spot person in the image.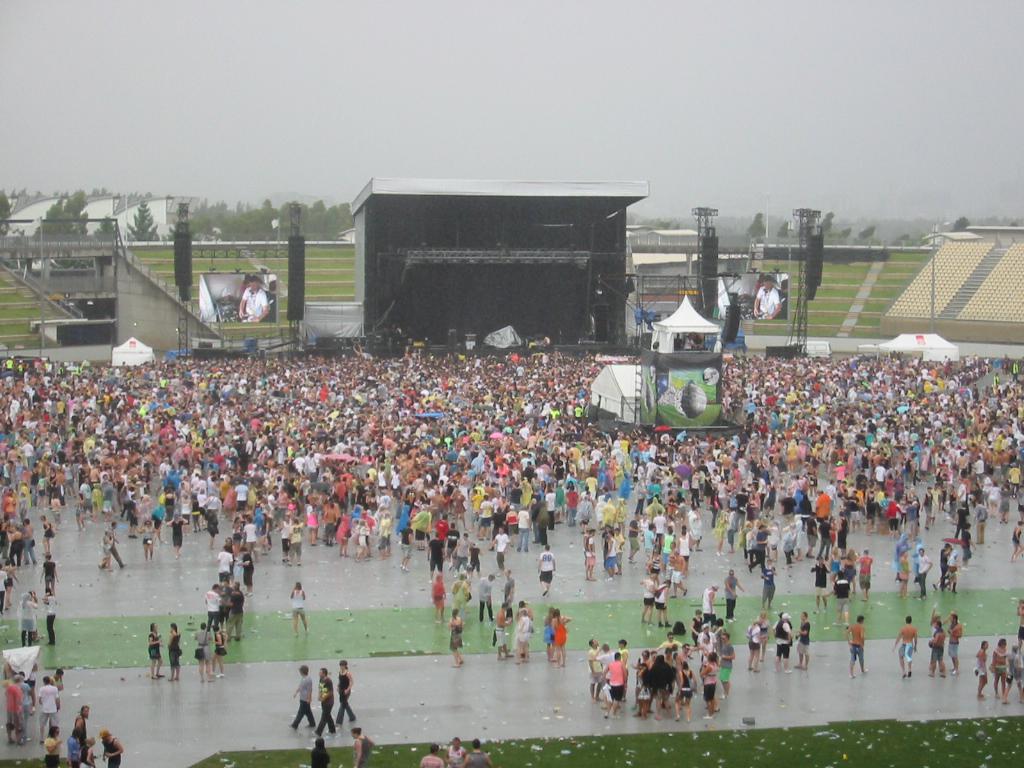
person found at l=0, t=563, r=10, b=612.
